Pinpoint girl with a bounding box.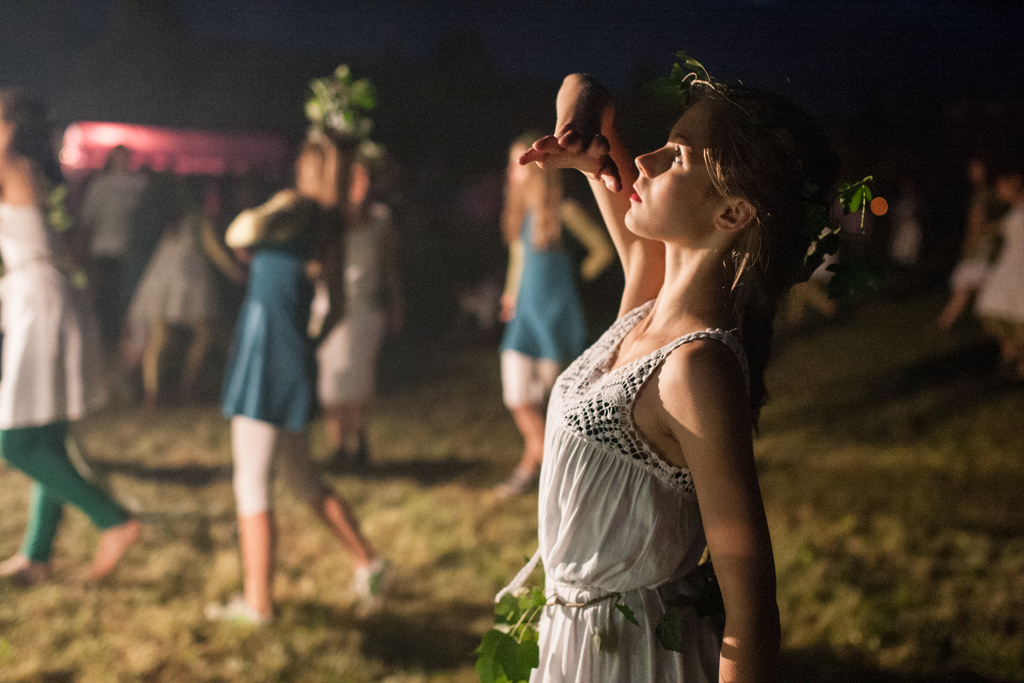
[517, 58, 840, 682].
